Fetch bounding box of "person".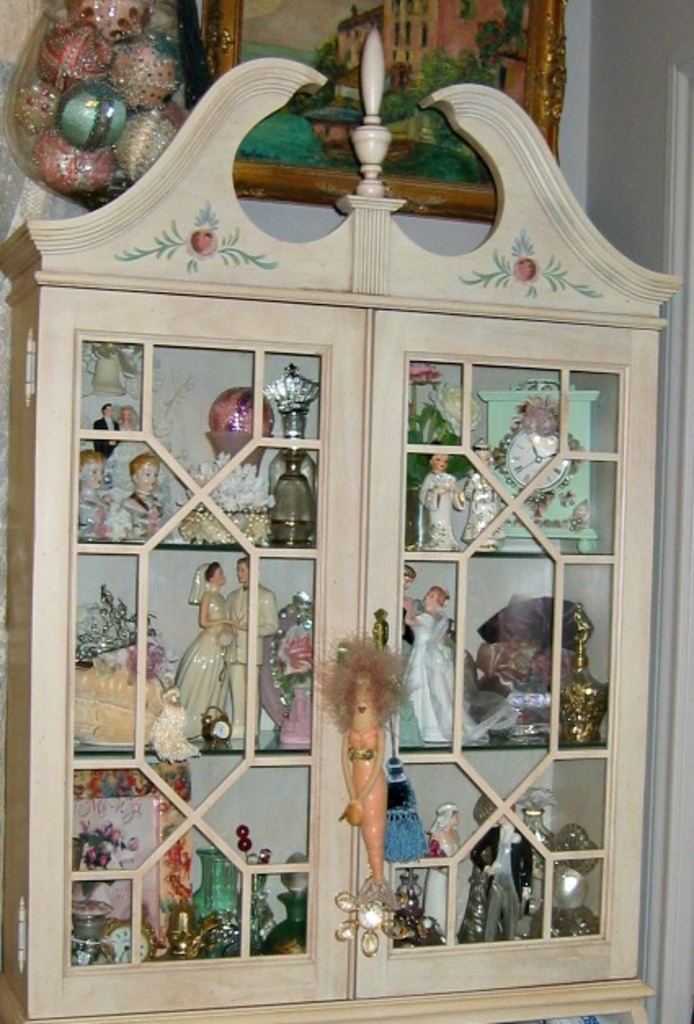
Bbox: region(227, 559, 286, 738).
